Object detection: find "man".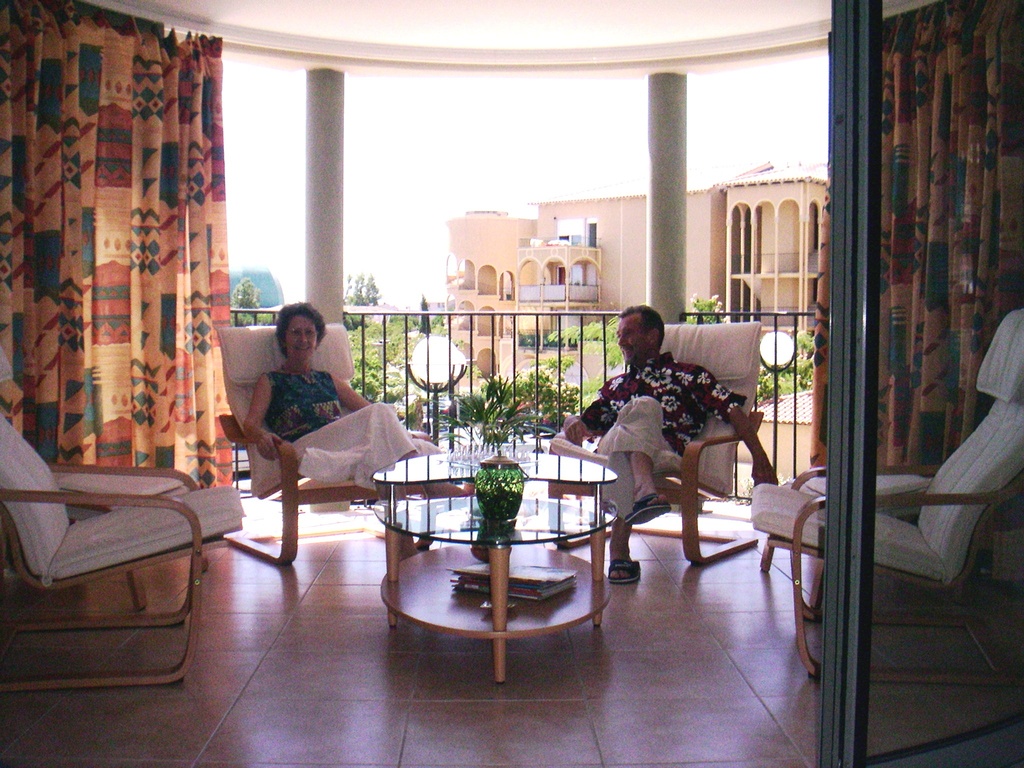
Rect(561, 298, 764, 574).
